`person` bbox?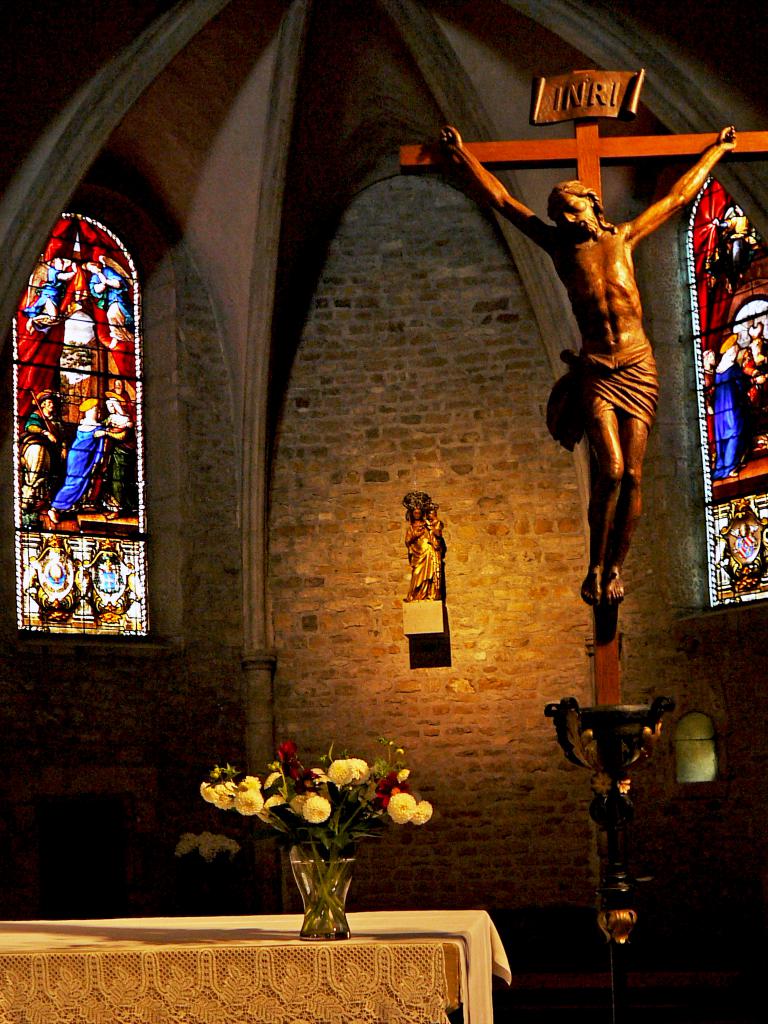
Rect(49, 543, 76, 614)
